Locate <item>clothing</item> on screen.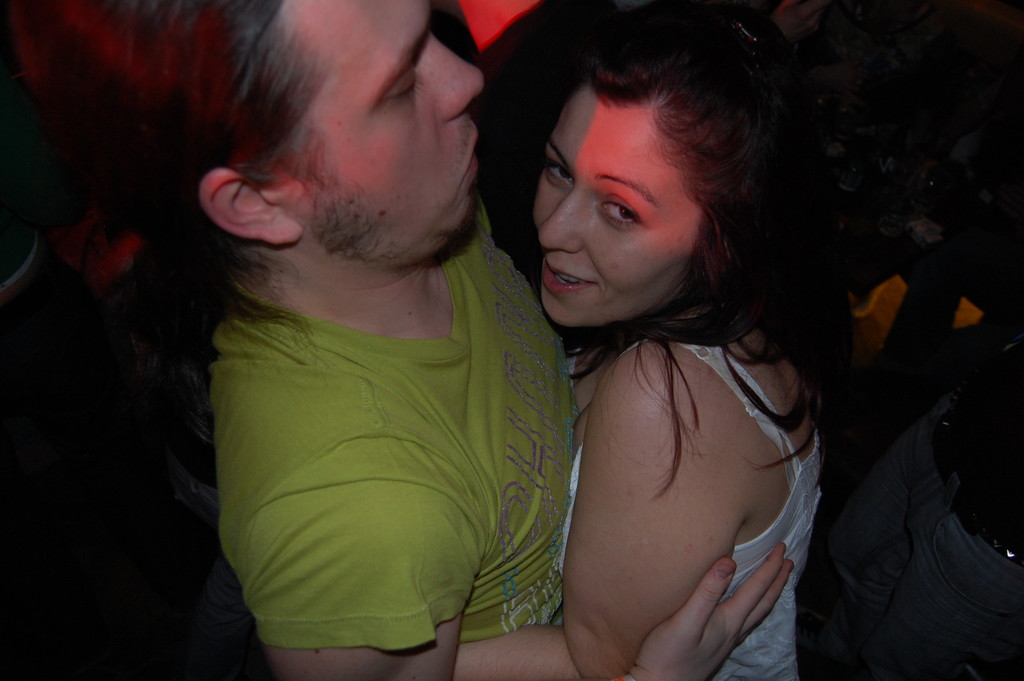
On screen at bbox=[205, 197, 572, 653].
